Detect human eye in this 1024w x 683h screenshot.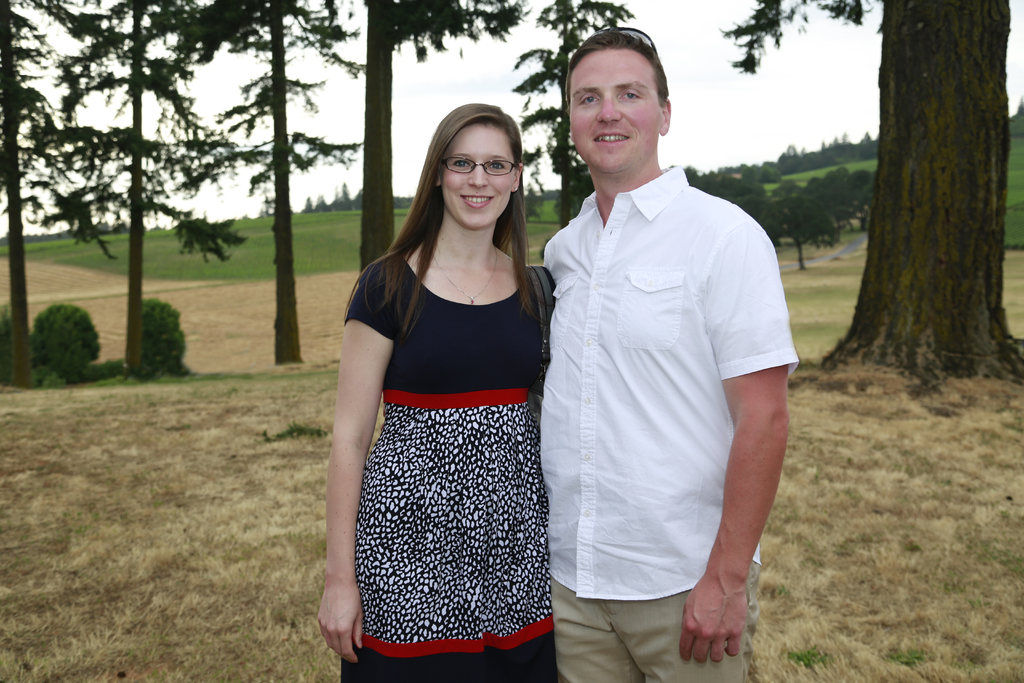
Detection: <bbox>488, 157, 505, 173</bbox>.
